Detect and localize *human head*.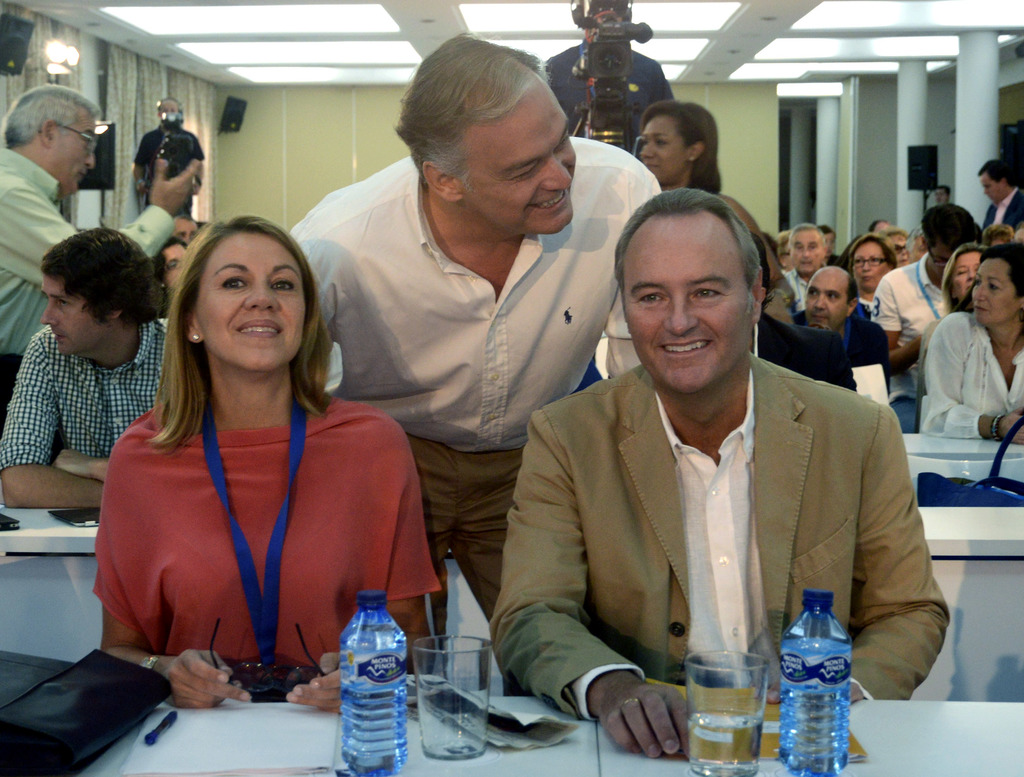
Localized at rect(637, 102, 718, 185).
